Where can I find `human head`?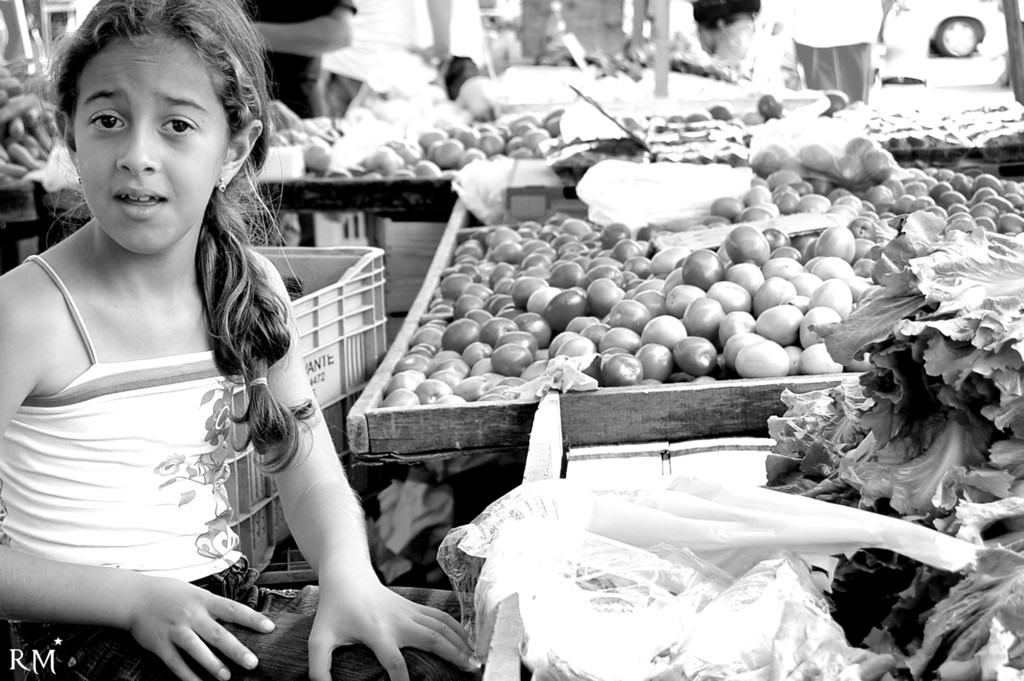
You can find it at rect(42, 0, 271, 253).
